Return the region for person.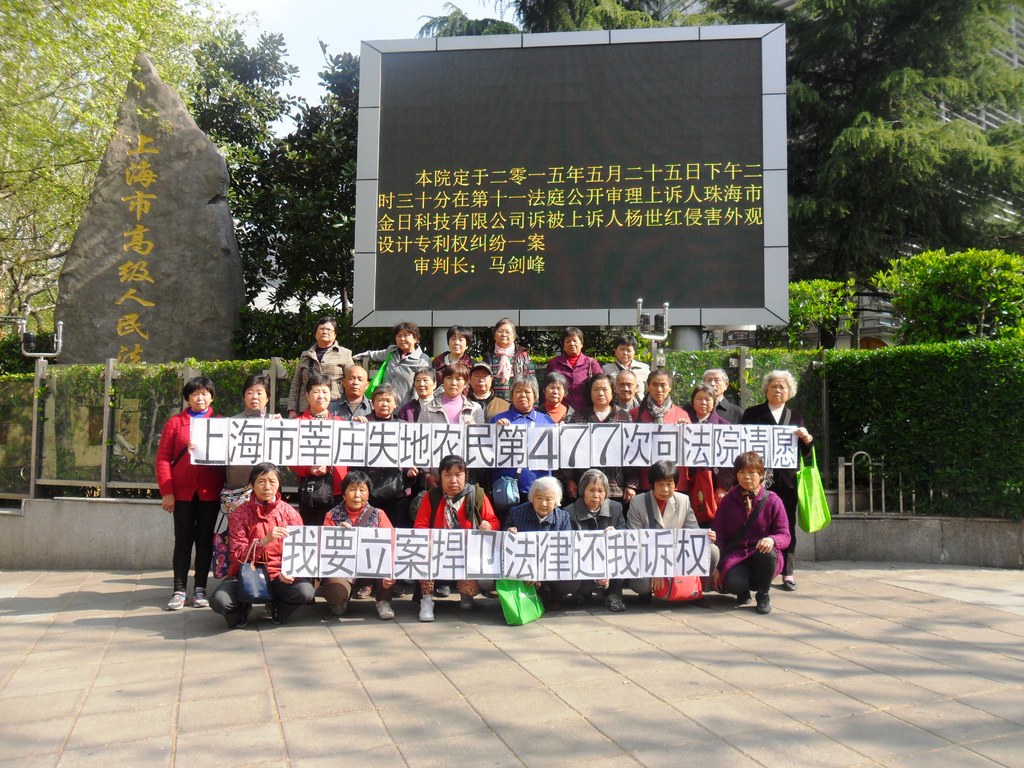
box(572, 471, 623, 610).
